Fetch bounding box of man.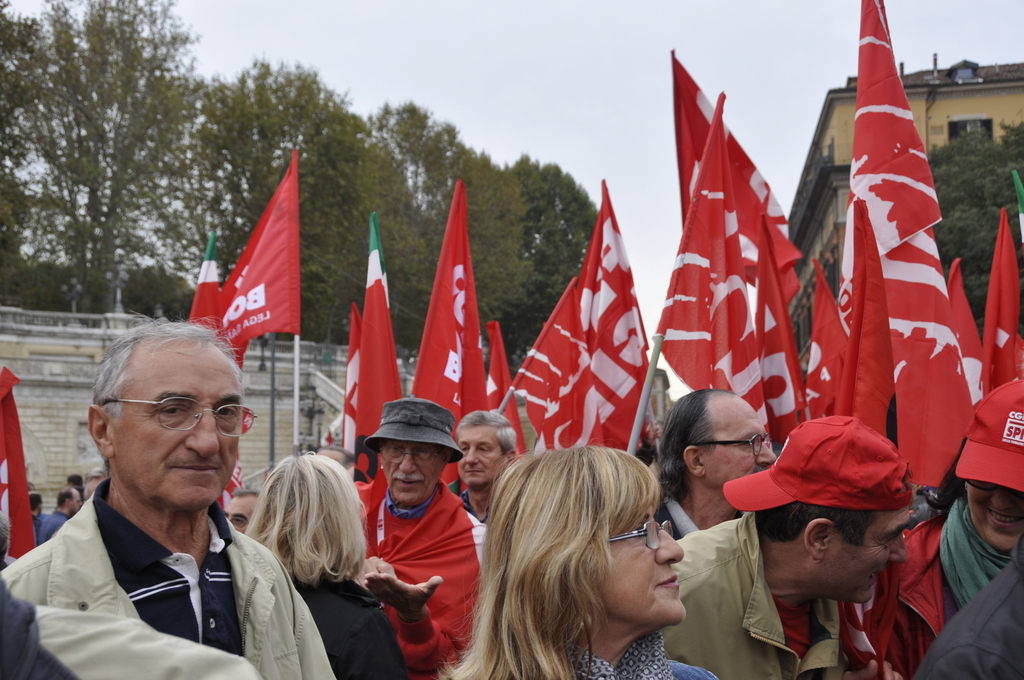
Bbox: 457,406,517,522.
